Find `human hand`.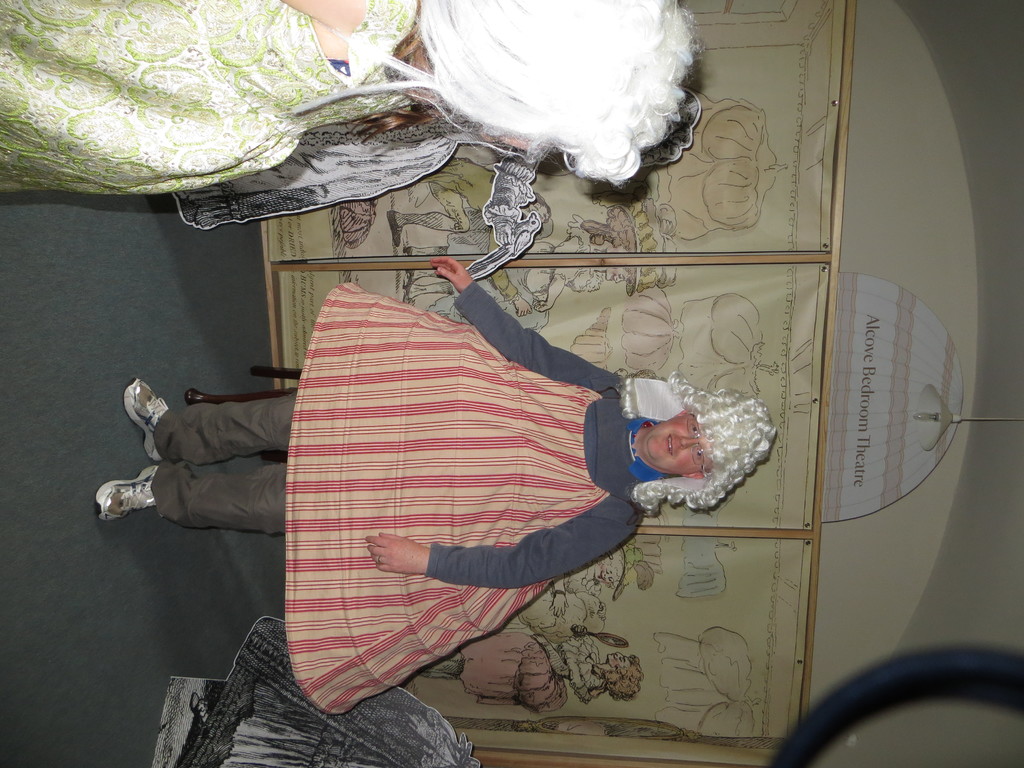
box(428, 248, 465, 284).
